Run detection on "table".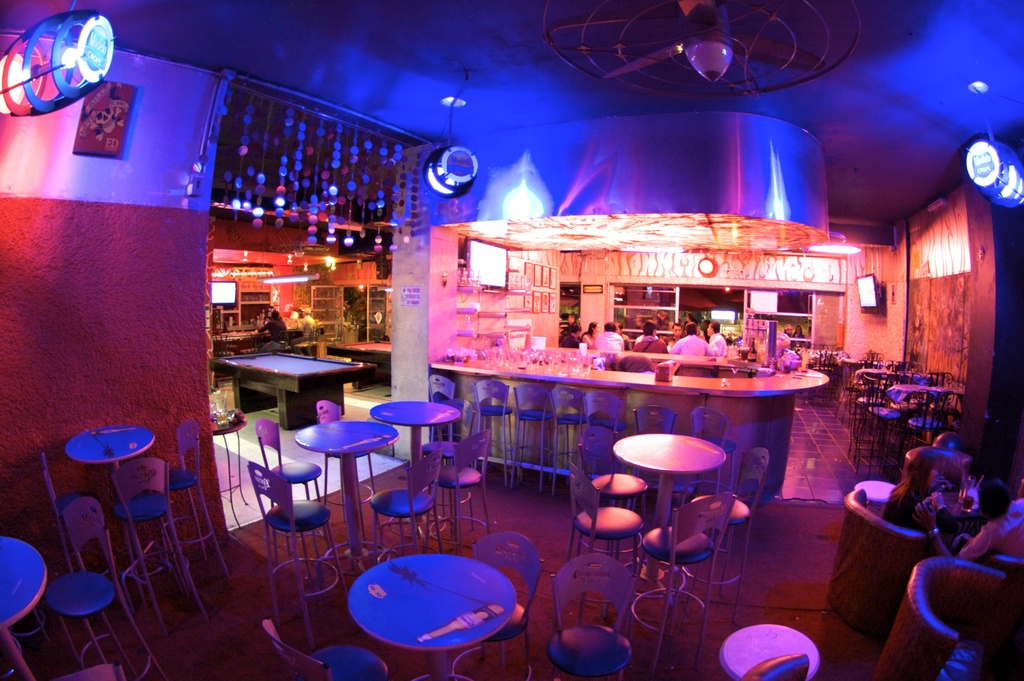
Result: bbox(613, 430, 731, 646).
